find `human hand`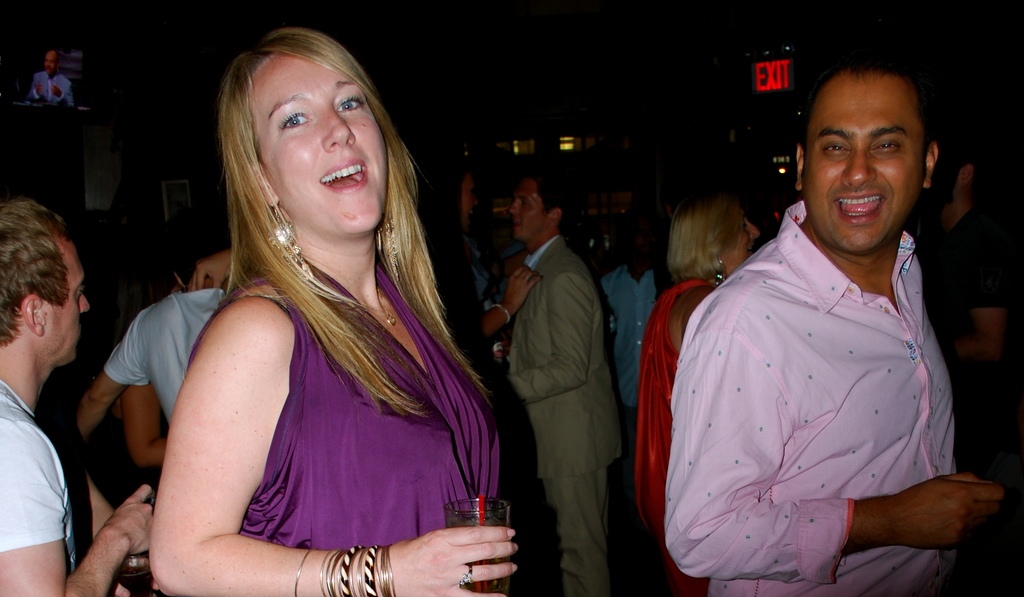
<box>506,266,545,312</box>
